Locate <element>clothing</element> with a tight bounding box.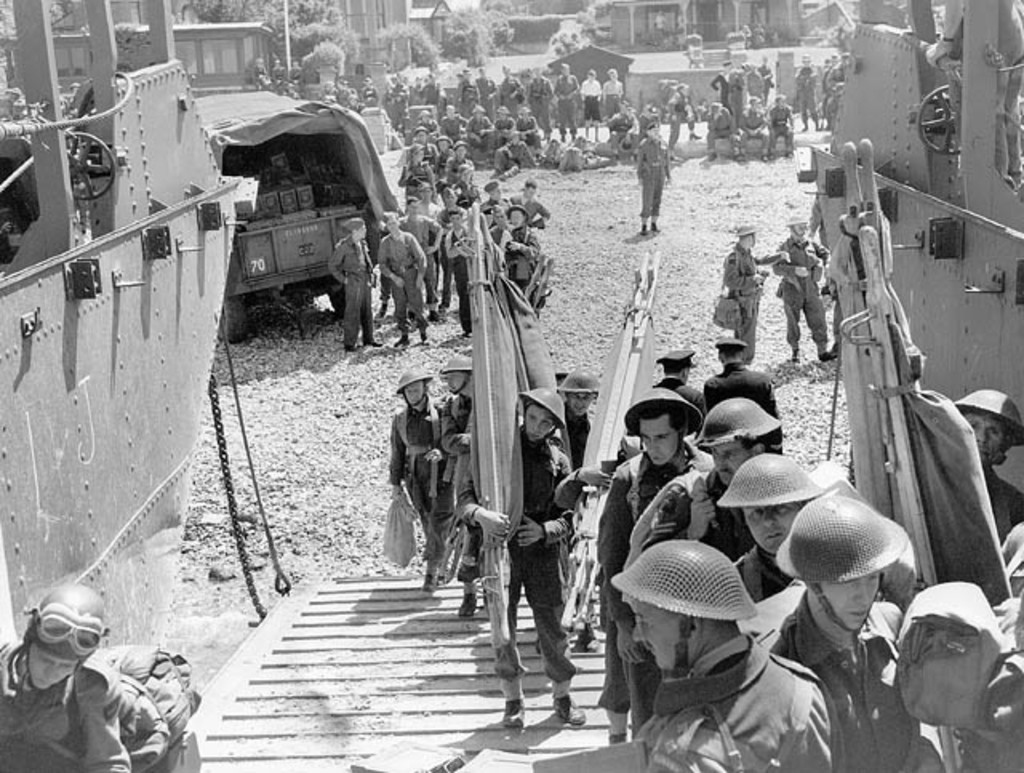
430,376,477,546.
